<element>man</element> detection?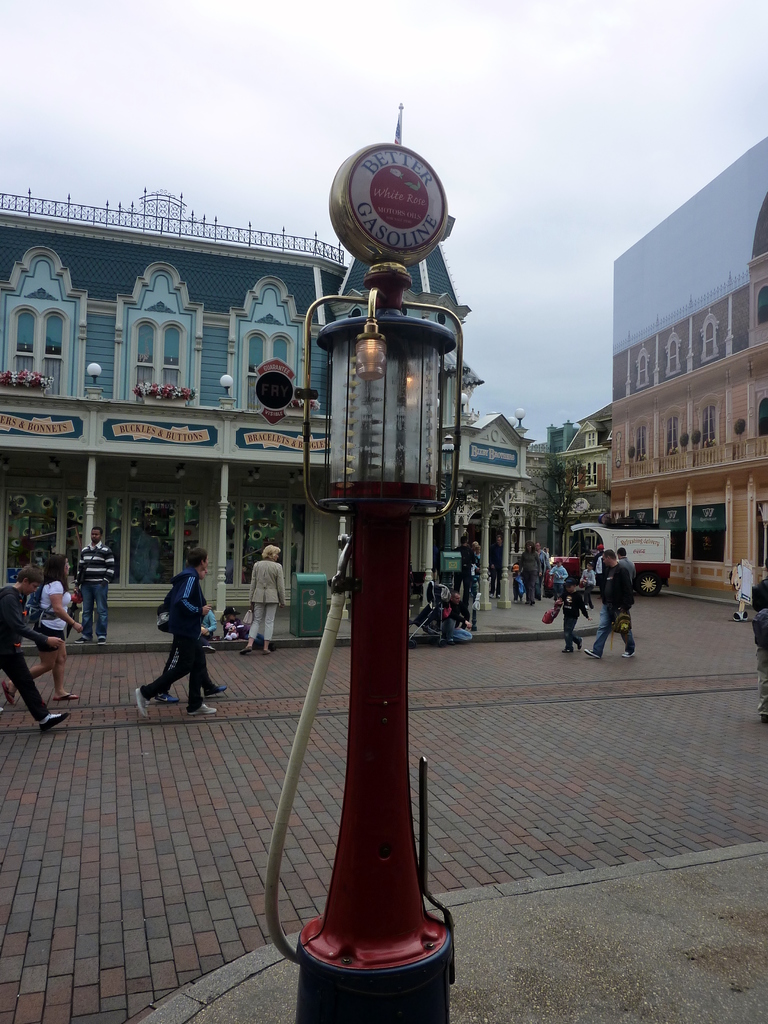
{"left": 519, "top": 542, "right": 539, "bottom": 599}
